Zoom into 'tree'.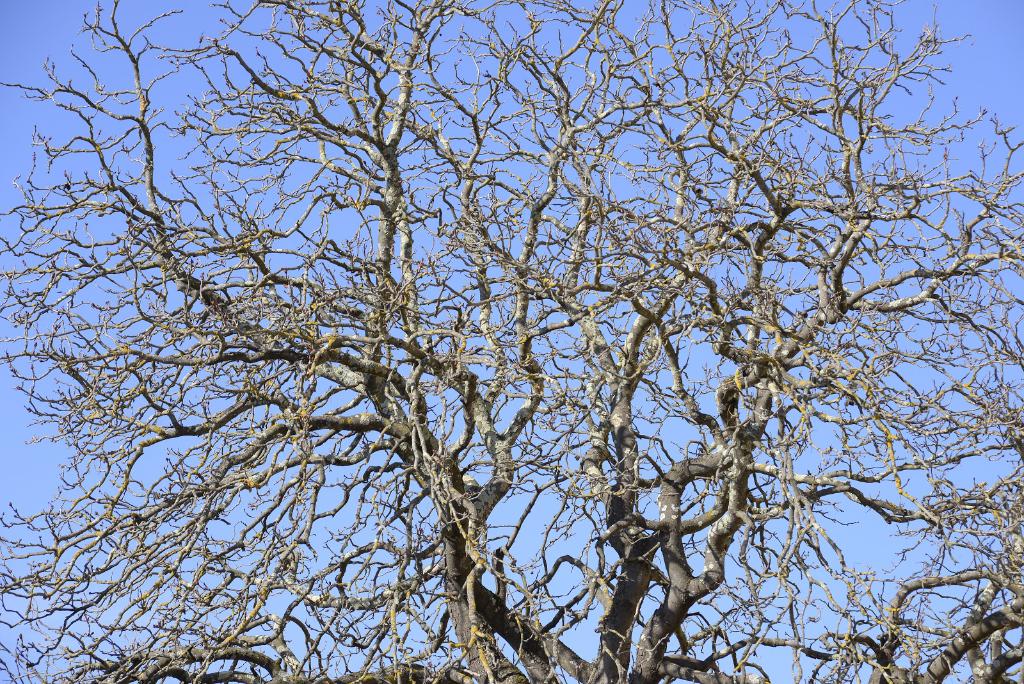
Zoom target: [x1=5, y1=0, x2=1023, y2=683].
